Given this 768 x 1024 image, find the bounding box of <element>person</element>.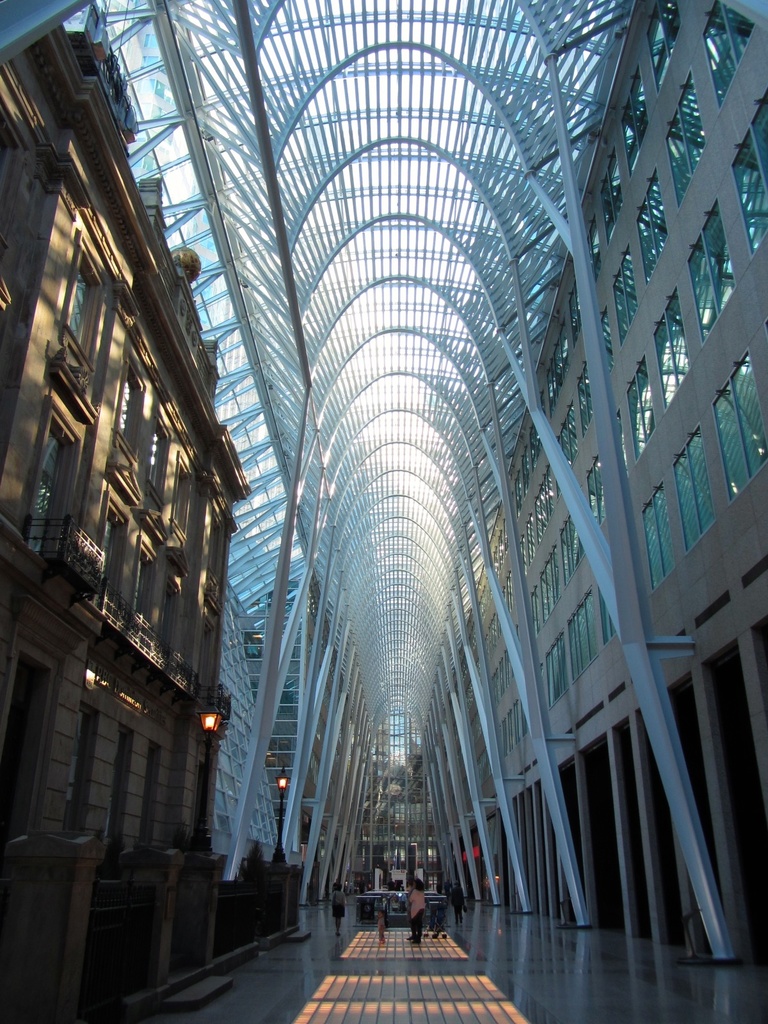
l=387, t=874, r=396, b=890.
